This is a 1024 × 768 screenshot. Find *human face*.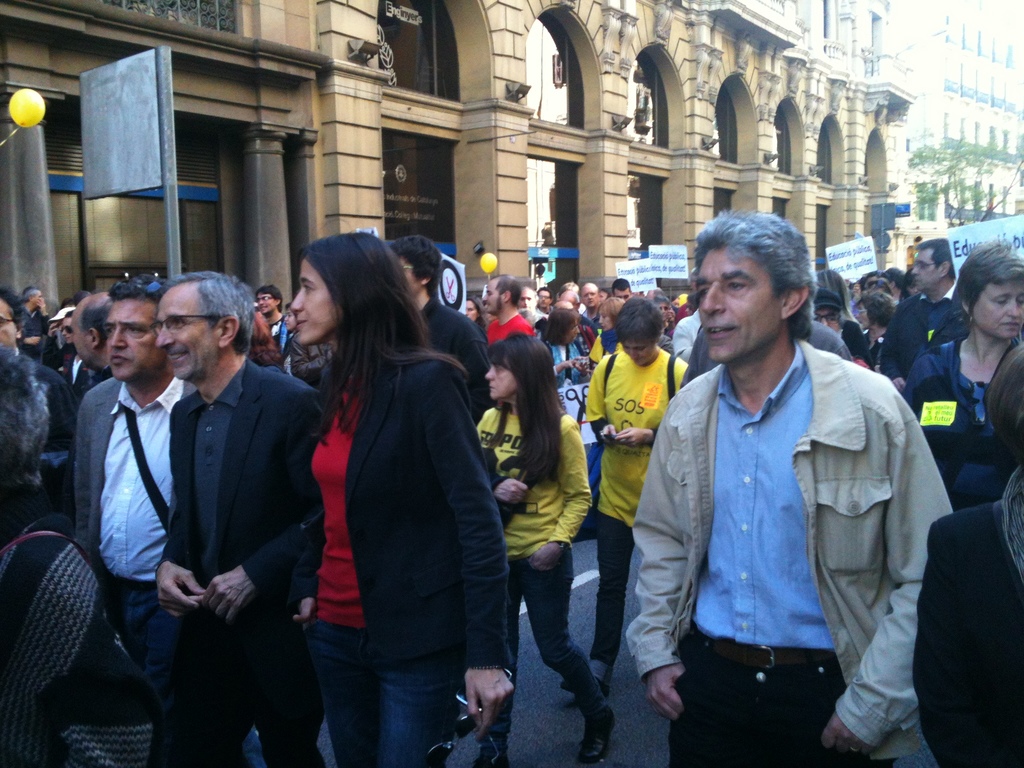
Bounding box: l=613, t=287, r=630, b=299.
